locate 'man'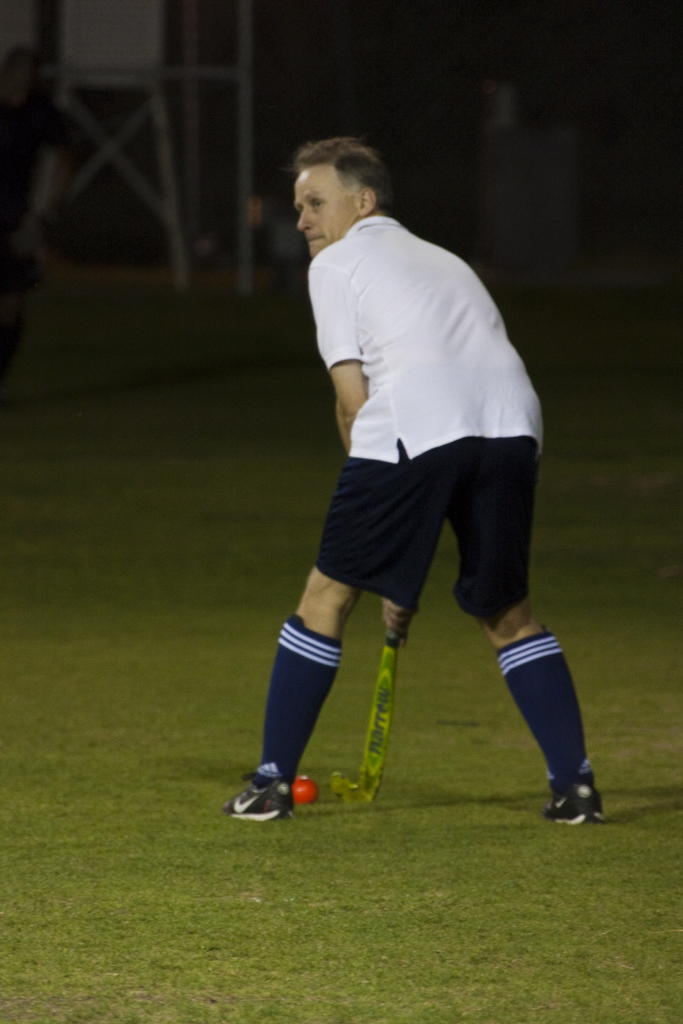
226 132 611 830
